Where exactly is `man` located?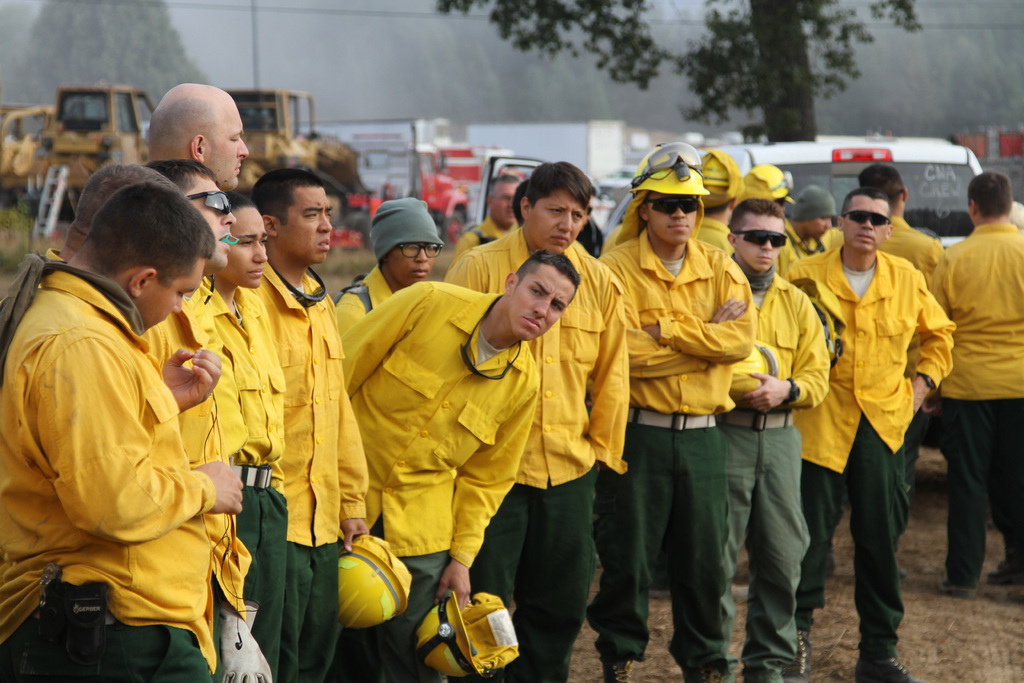
Its bounding box is region(143, 79, 250, 180).
